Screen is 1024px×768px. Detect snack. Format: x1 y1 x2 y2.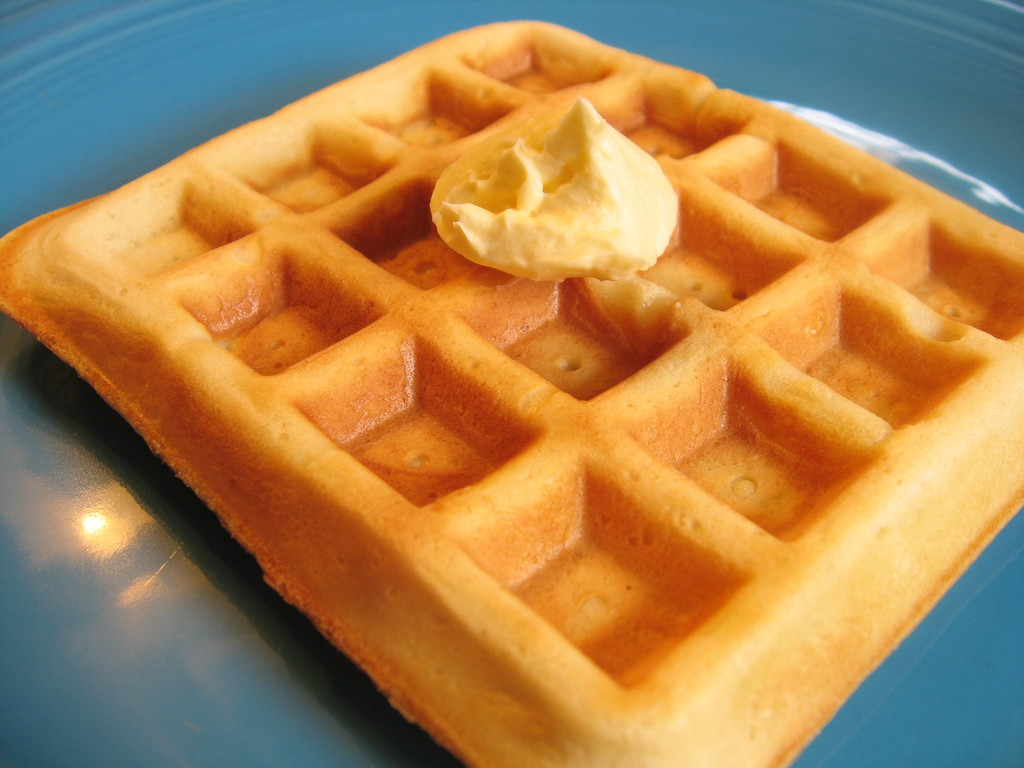
422 89 680 269.
